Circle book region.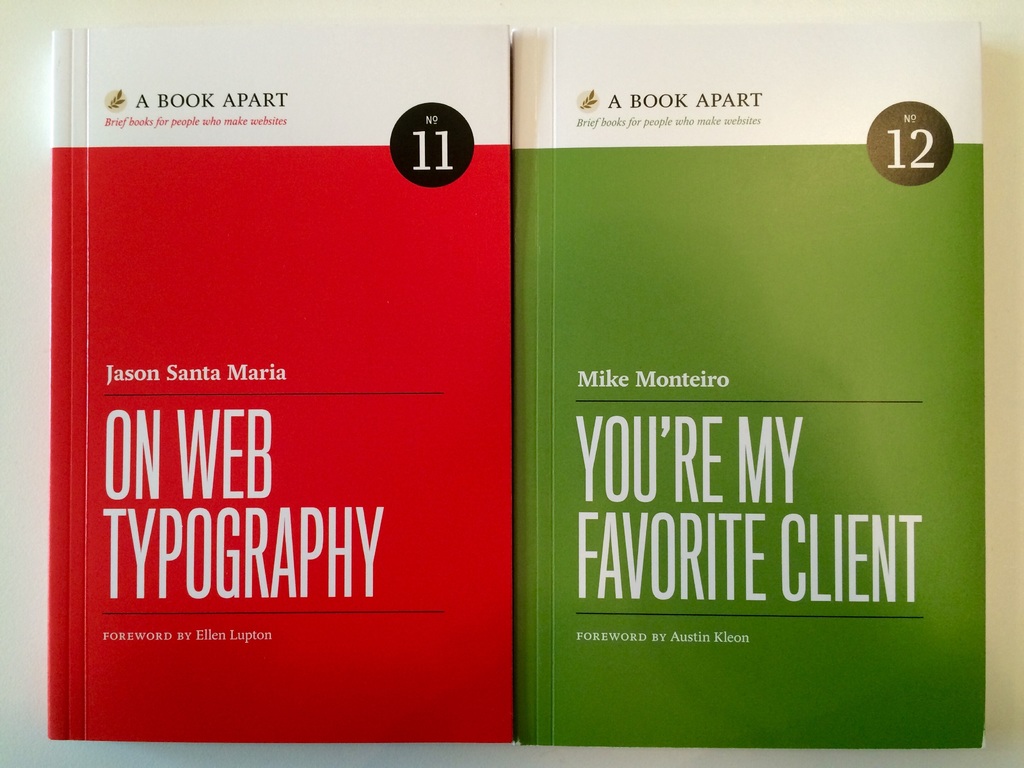
Region: left=50, top=19, right=516, bottom=742.
